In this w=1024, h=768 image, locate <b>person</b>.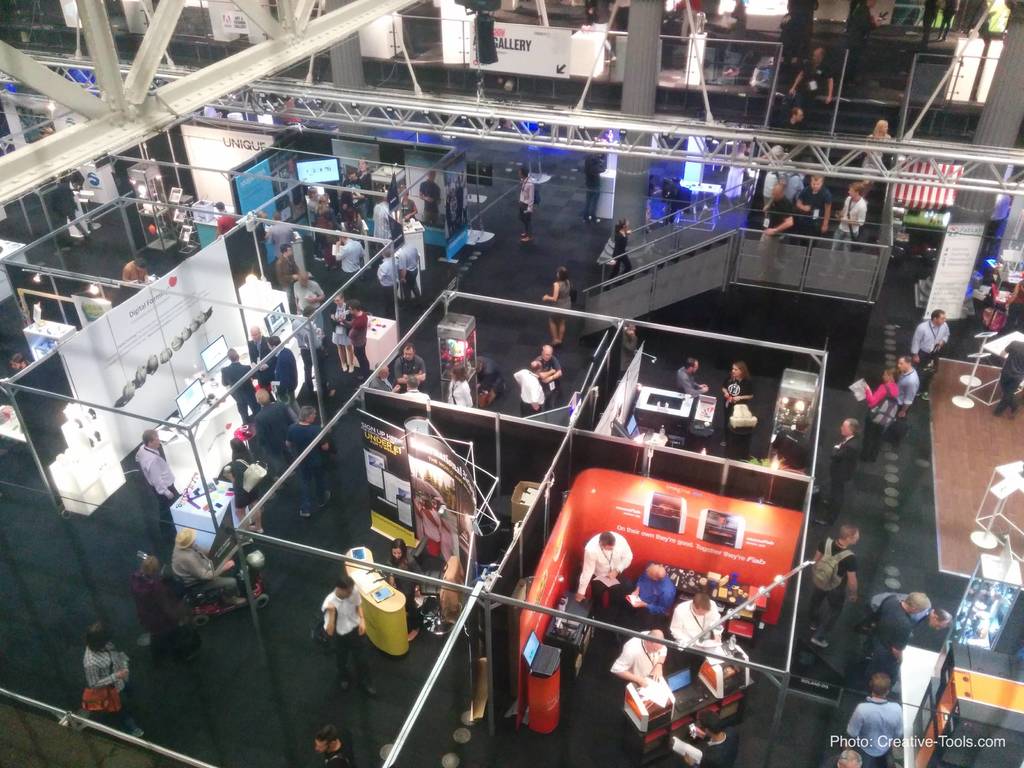
Bounding box: region(675, 358, 708, 399).
